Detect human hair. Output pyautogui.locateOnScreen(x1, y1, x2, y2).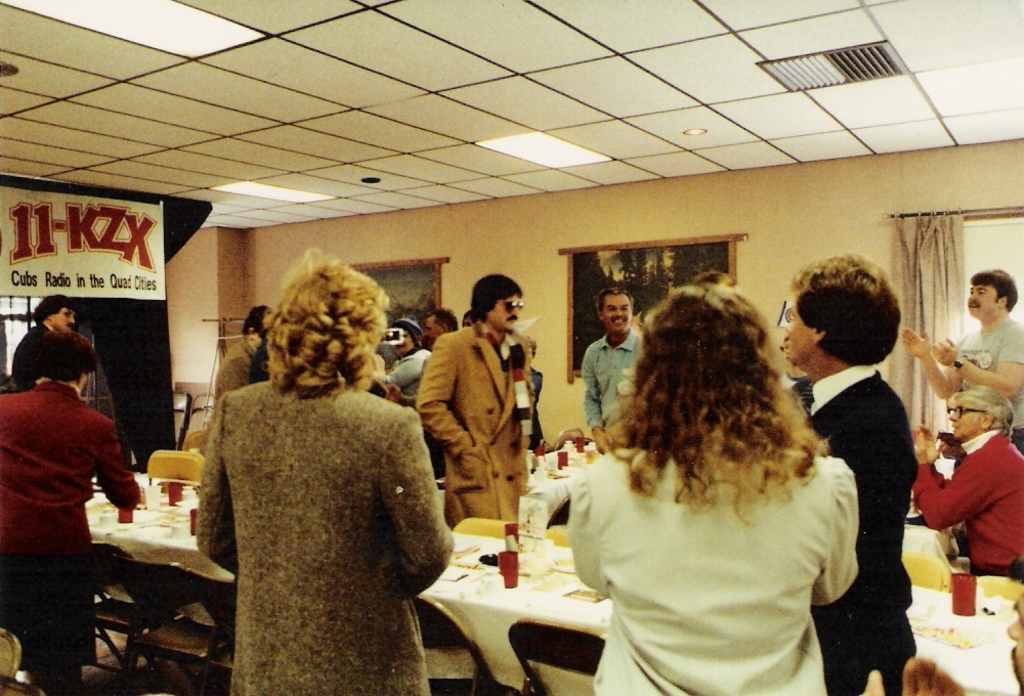
pyautogui.locateOnScreen(429, 306, 460, 333).
